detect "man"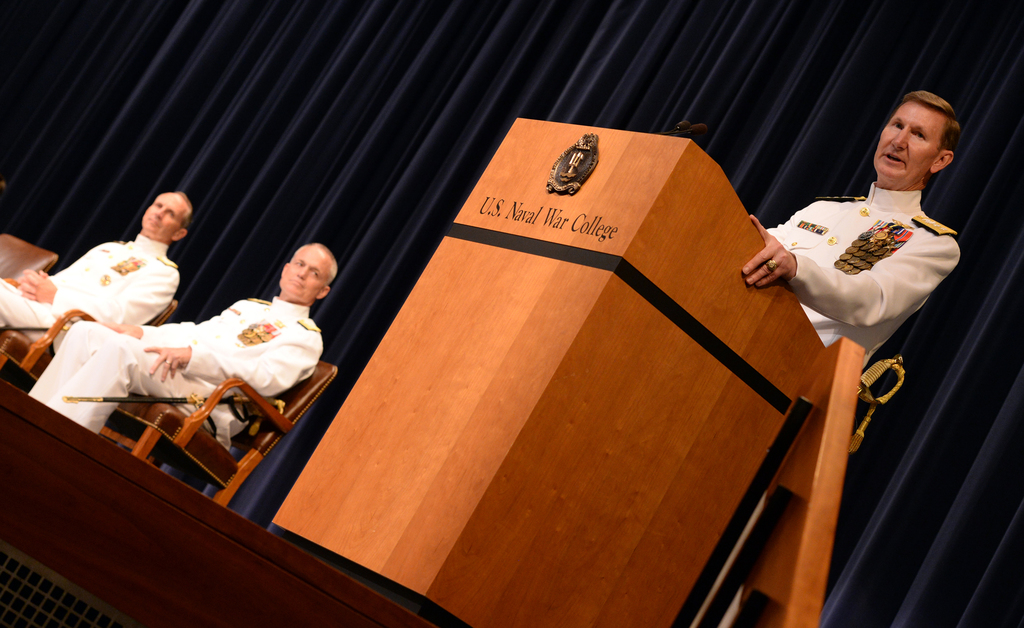
[28,242,335,438]
